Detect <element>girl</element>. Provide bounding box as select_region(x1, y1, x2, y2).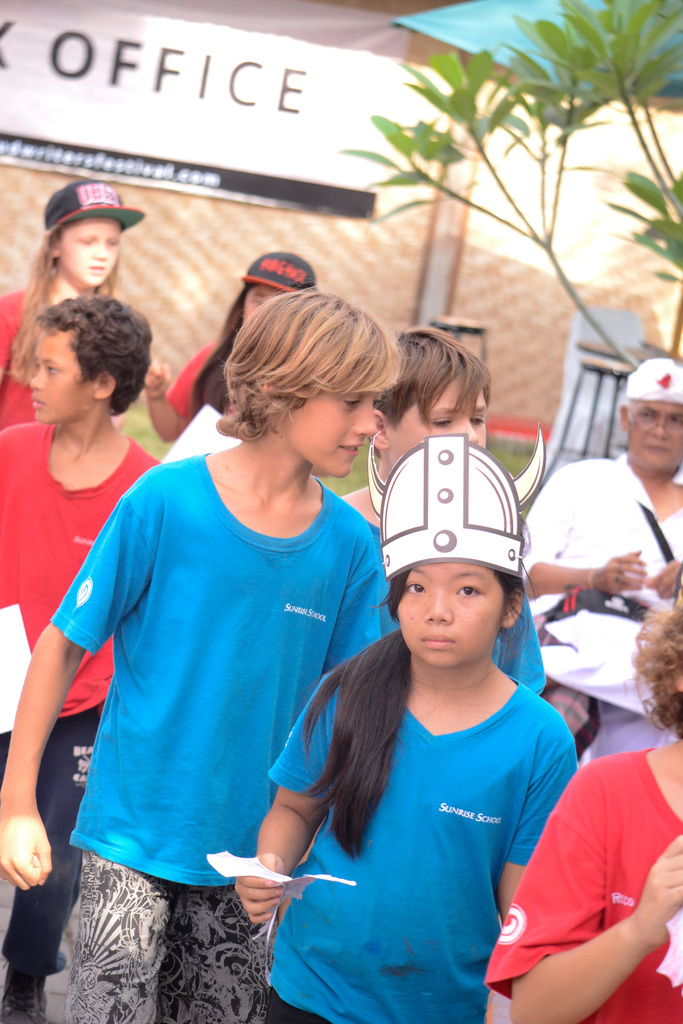
select_region(142, 243, 316, 442).
